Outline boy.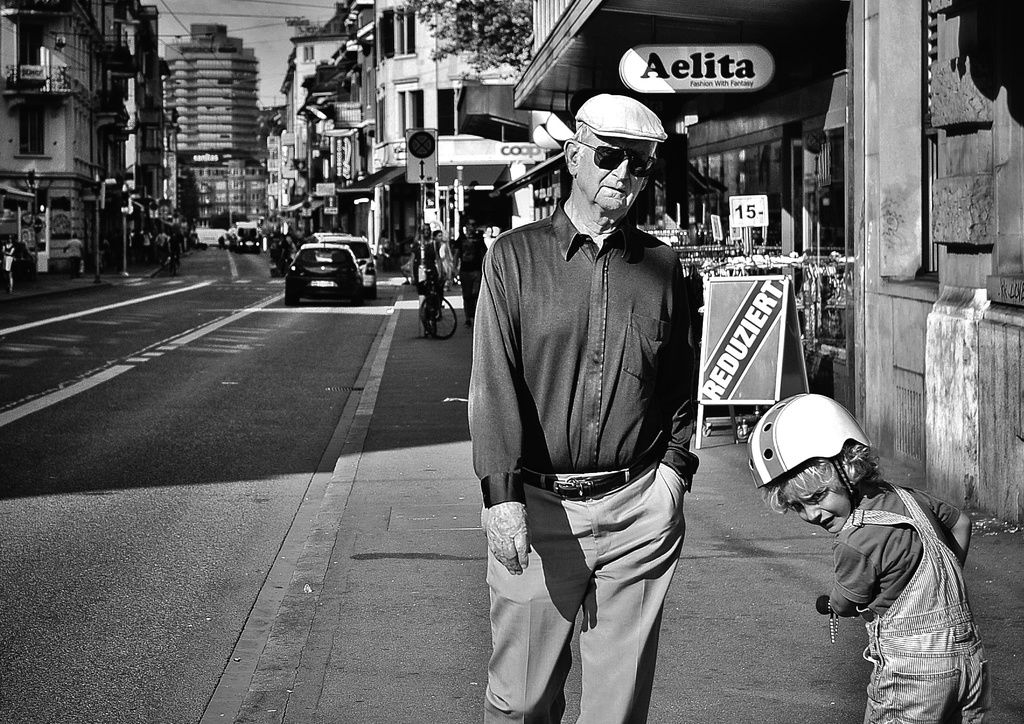
Outline: x1=454 y1=104 x2=718 y2=723.
